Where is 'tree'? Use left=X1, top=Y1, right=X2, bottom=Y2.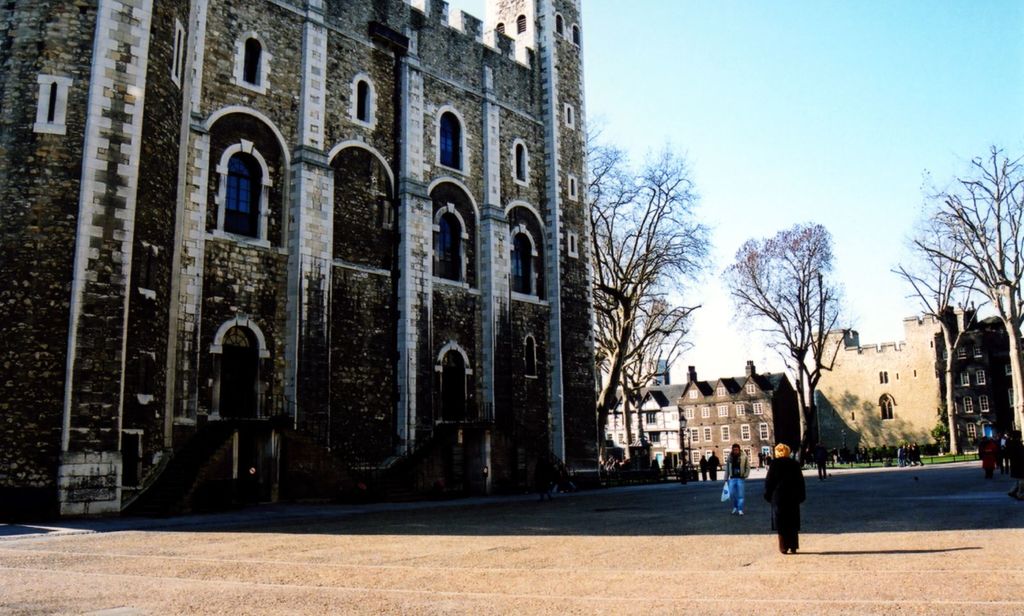
left=588, top=106, right=719, bottom=454.
